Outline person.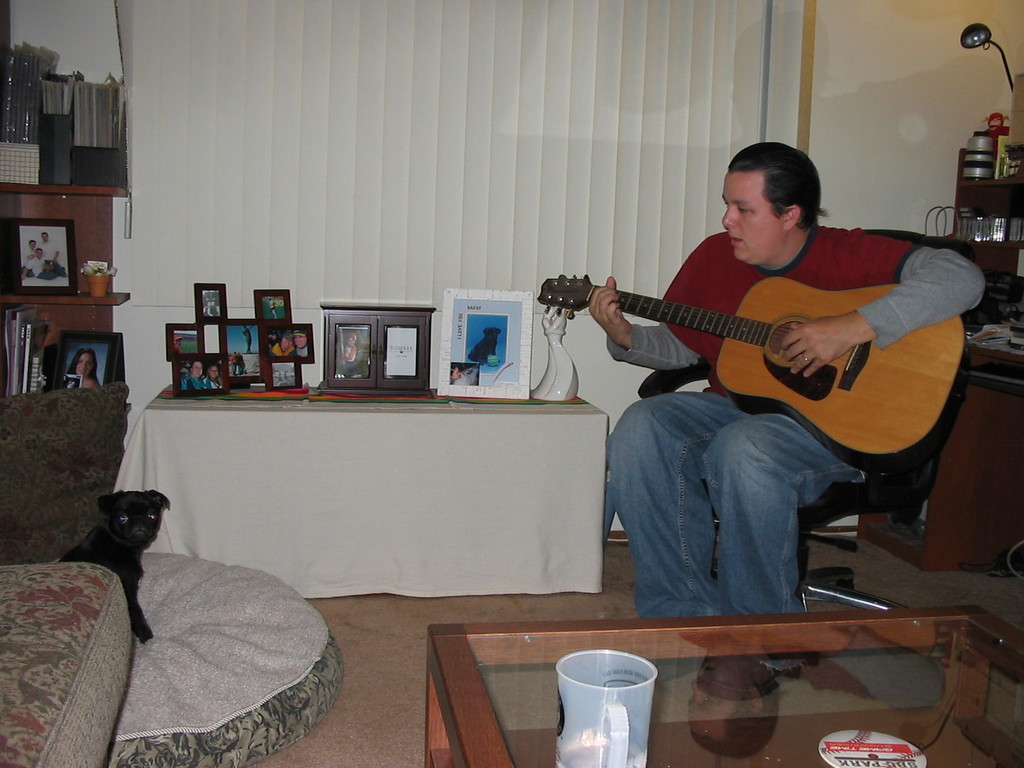
Outline: (237, 353, 245, 377).
